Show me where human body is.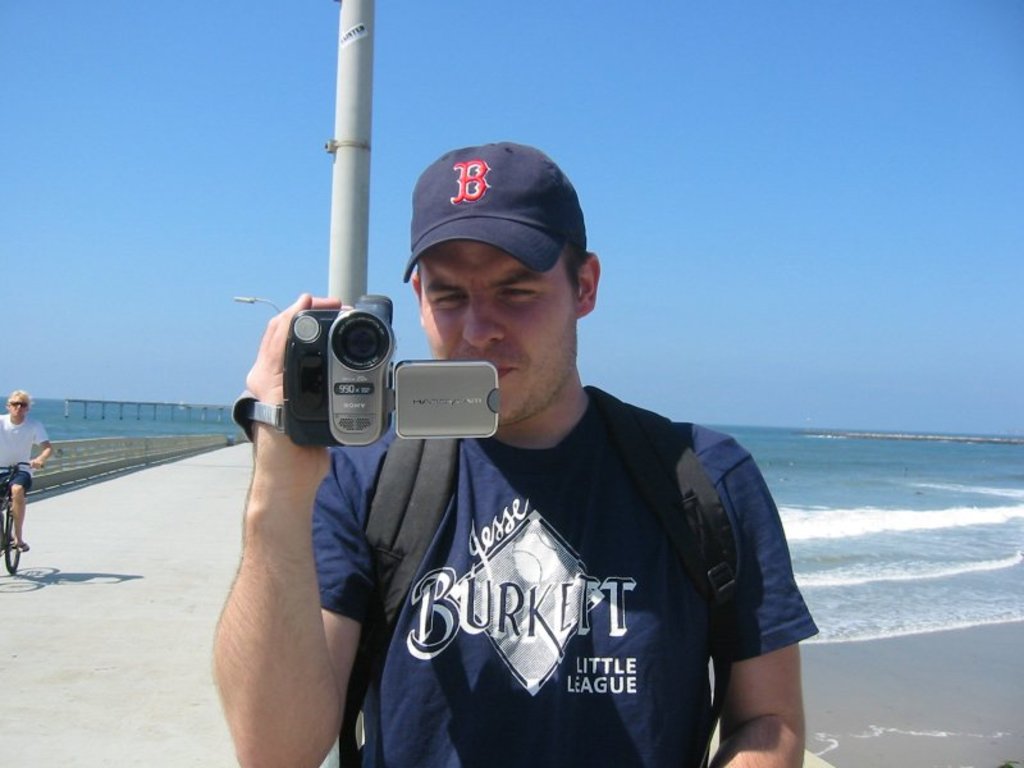
human body is at <box>0,384,47,561</box>.
